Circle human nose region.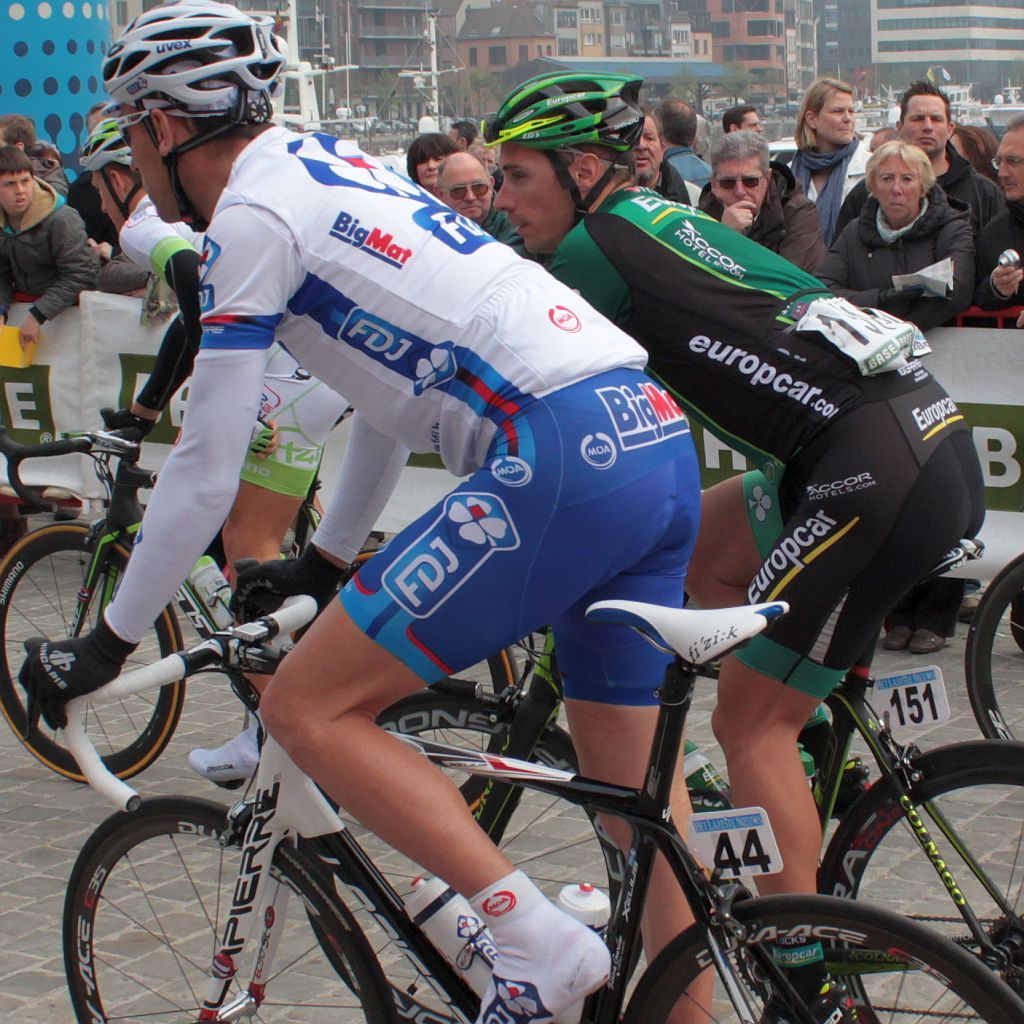
Region: BBox(995, 158, 1011, 181).
